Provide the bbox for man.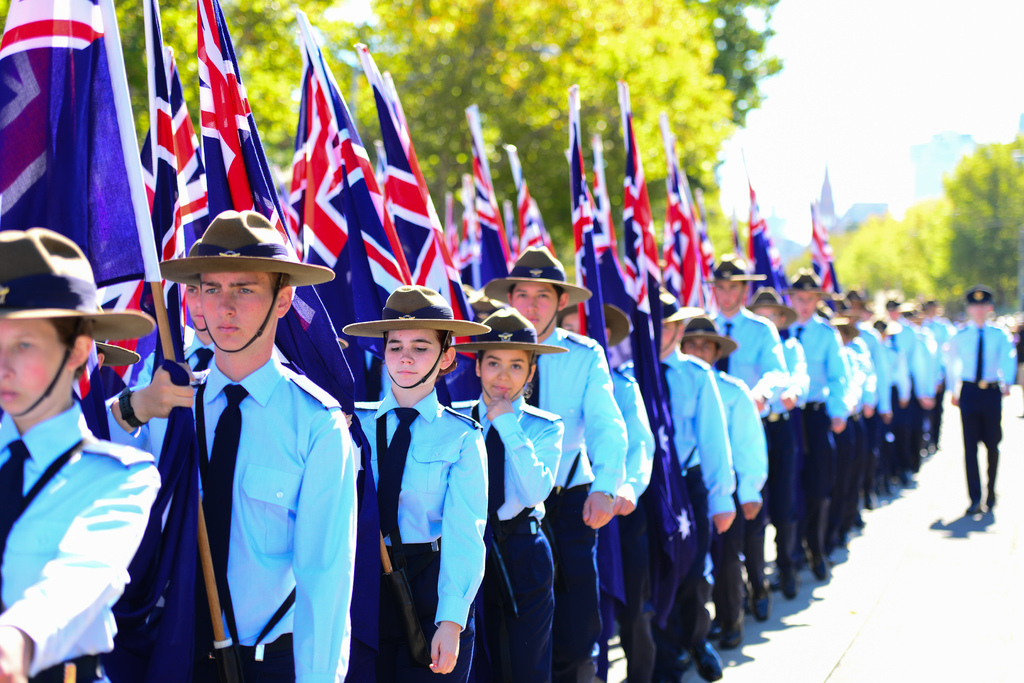
(936,286,1021,519).
